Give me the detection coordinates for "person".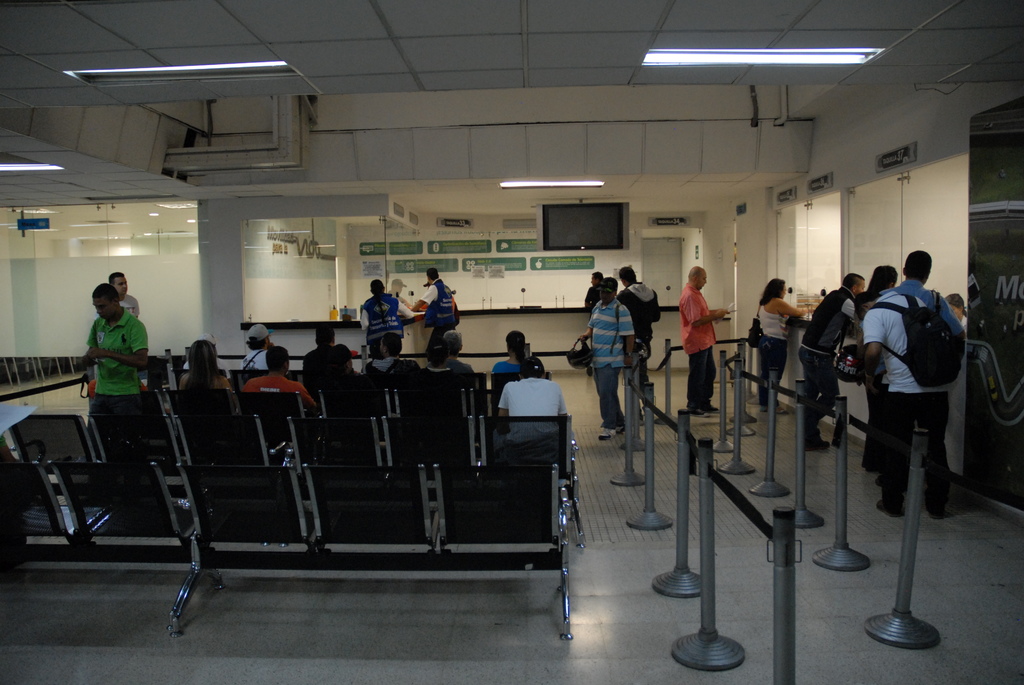
[583,253,647,461].
